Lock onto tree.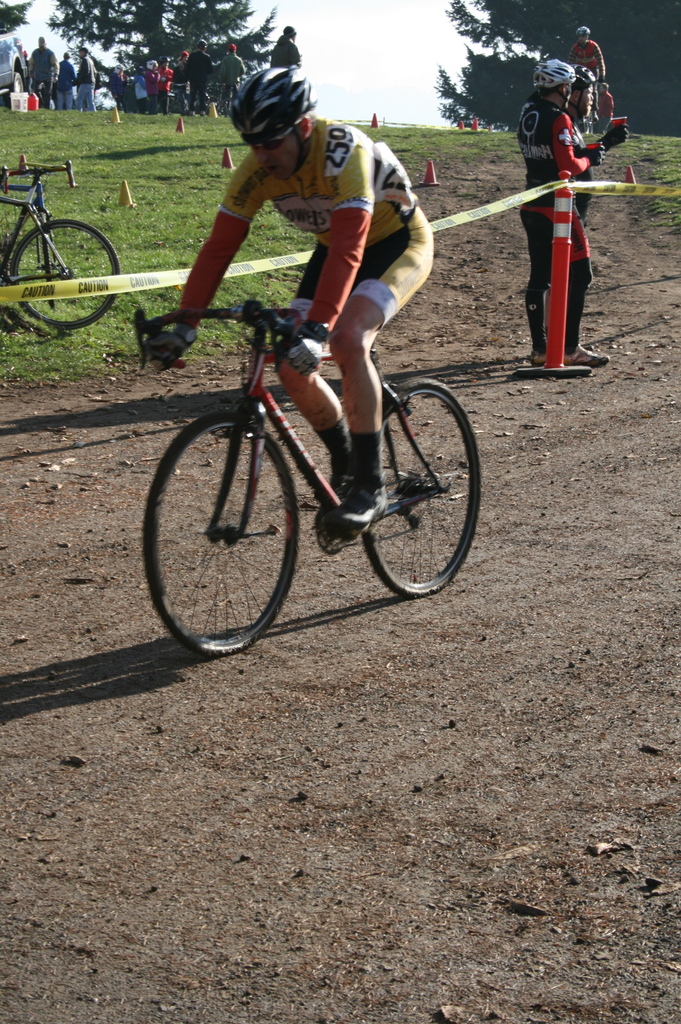
Locked: bbox=(432, 0, 680, 140).
